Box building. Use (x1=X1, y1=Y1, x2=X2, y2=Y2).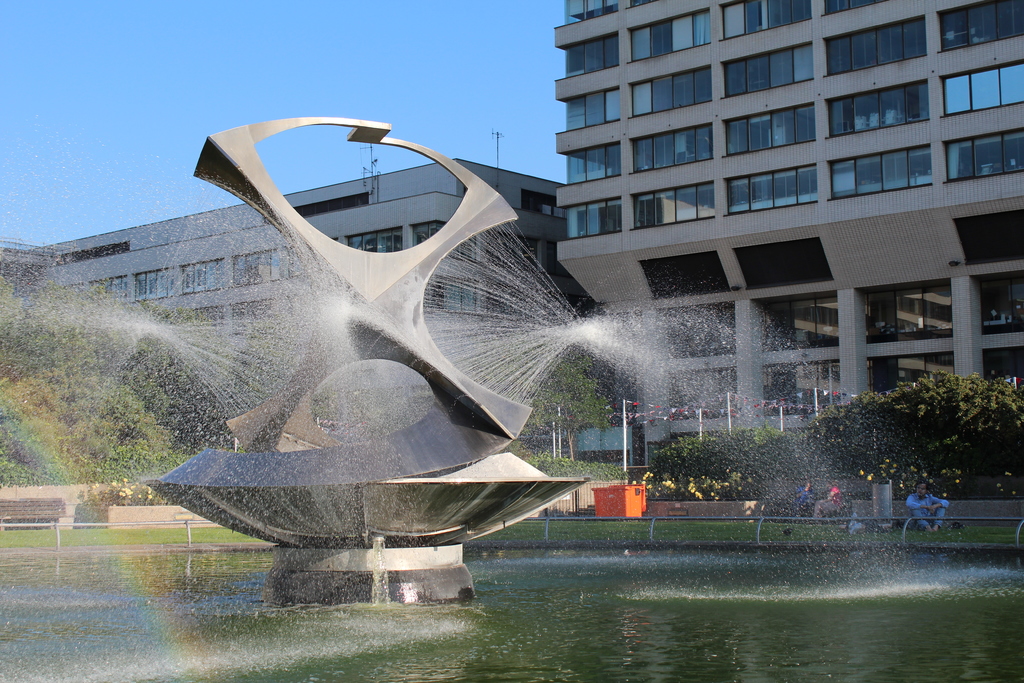
(x1=0, y1=159, x2=561, y2=457).
